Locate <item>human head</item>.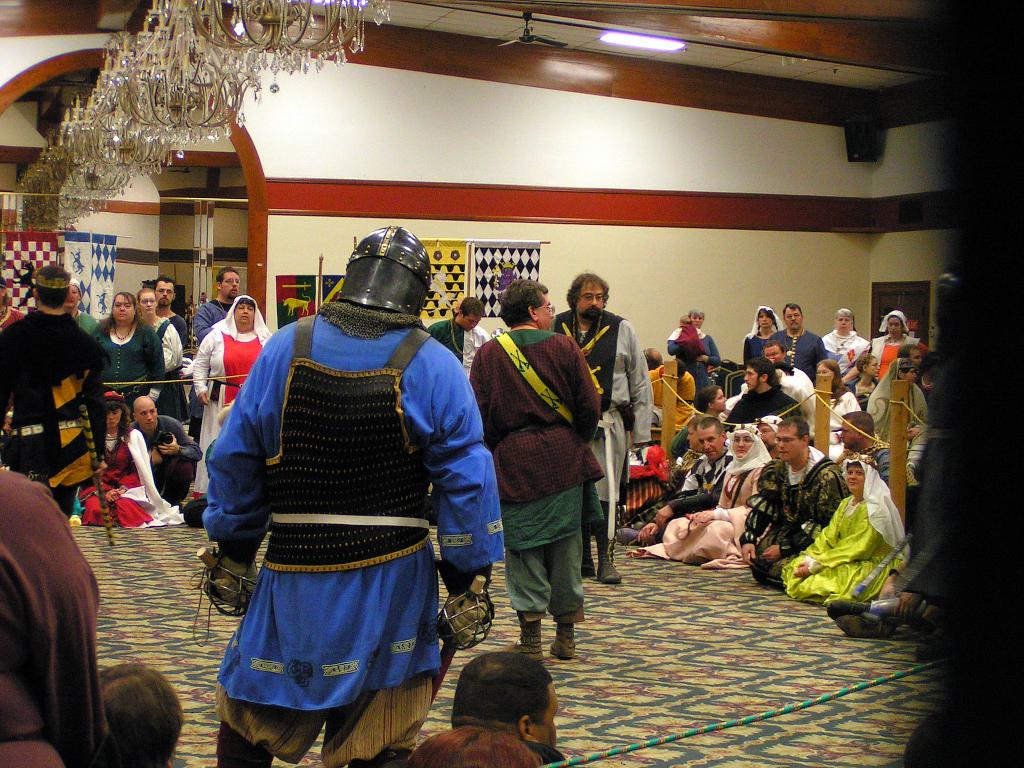
Bounding box: l=773, t=415, r=810, b=461.
